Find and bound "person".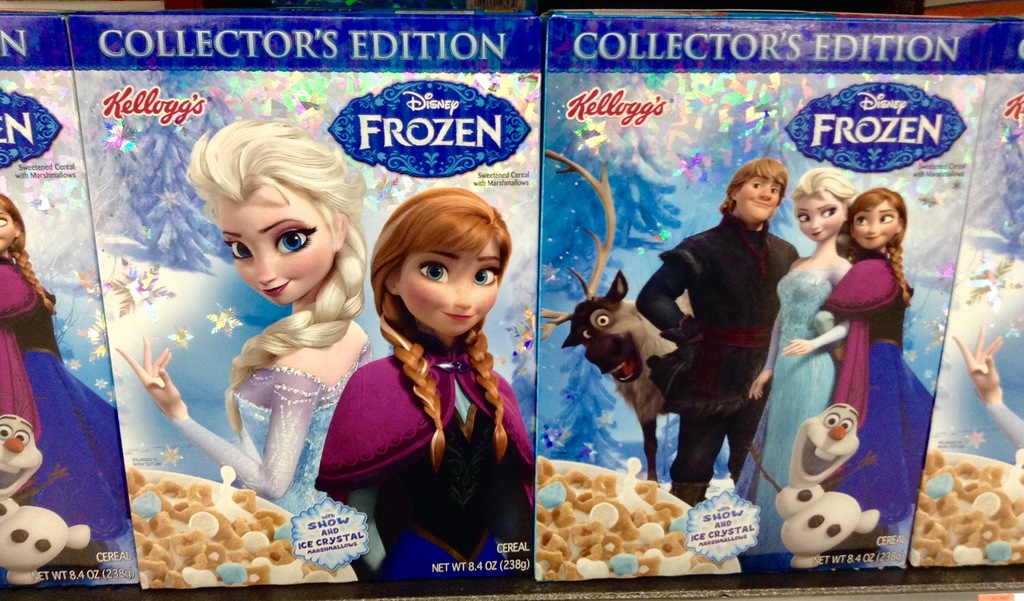
Bound: 116/115/377/588.
